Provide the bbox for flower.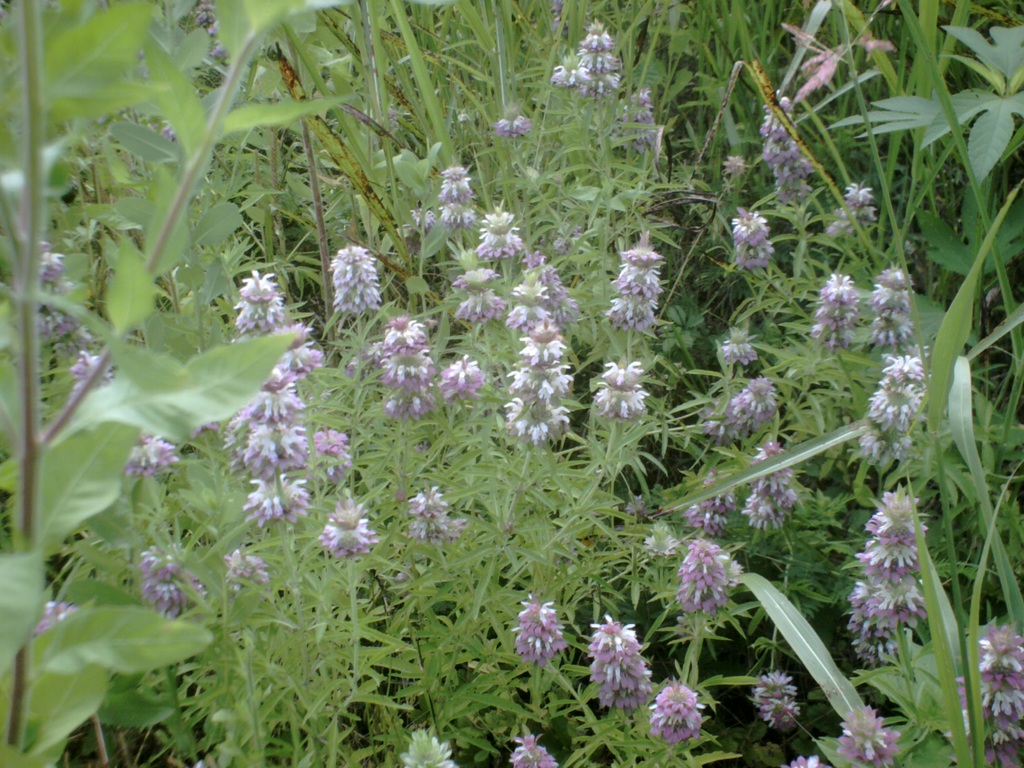
136/547/205/620.
